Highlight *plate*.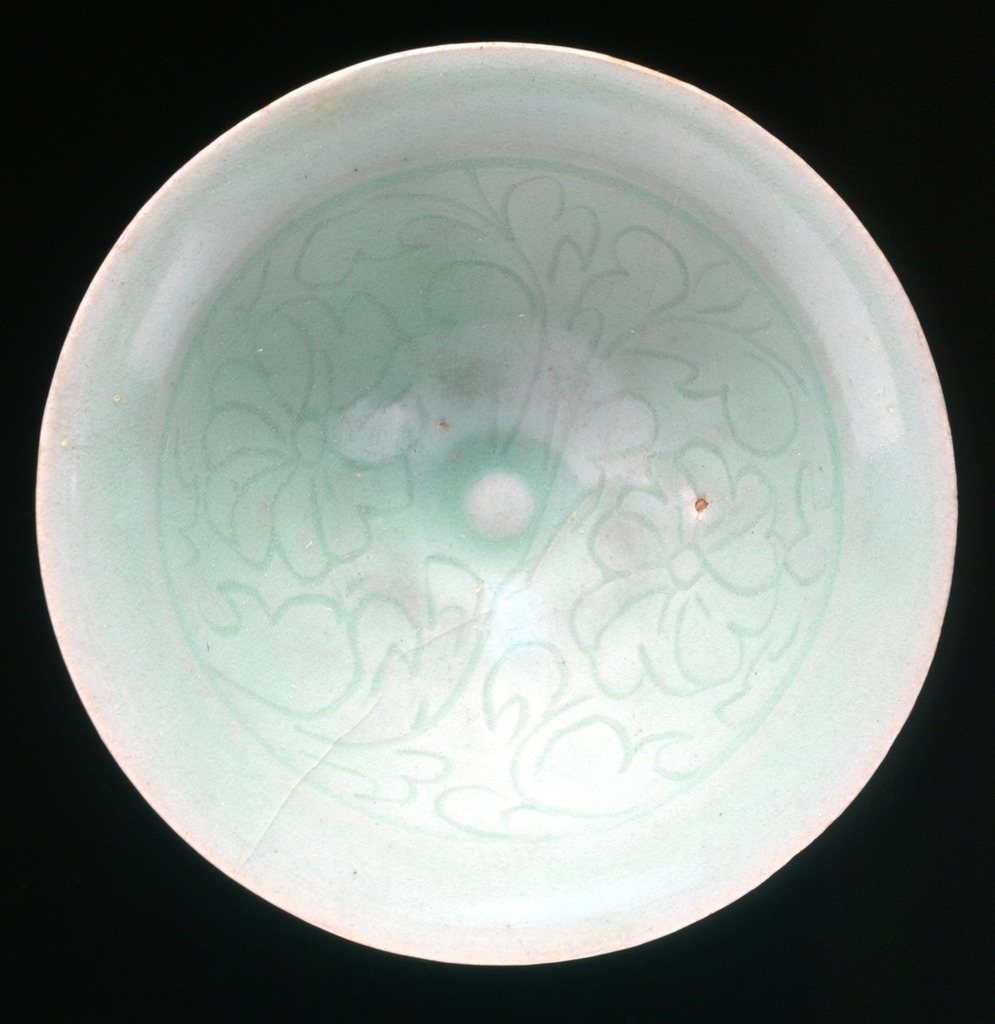
Highlighted region: <bbox>31, 29, 968, 979</bbox>.
